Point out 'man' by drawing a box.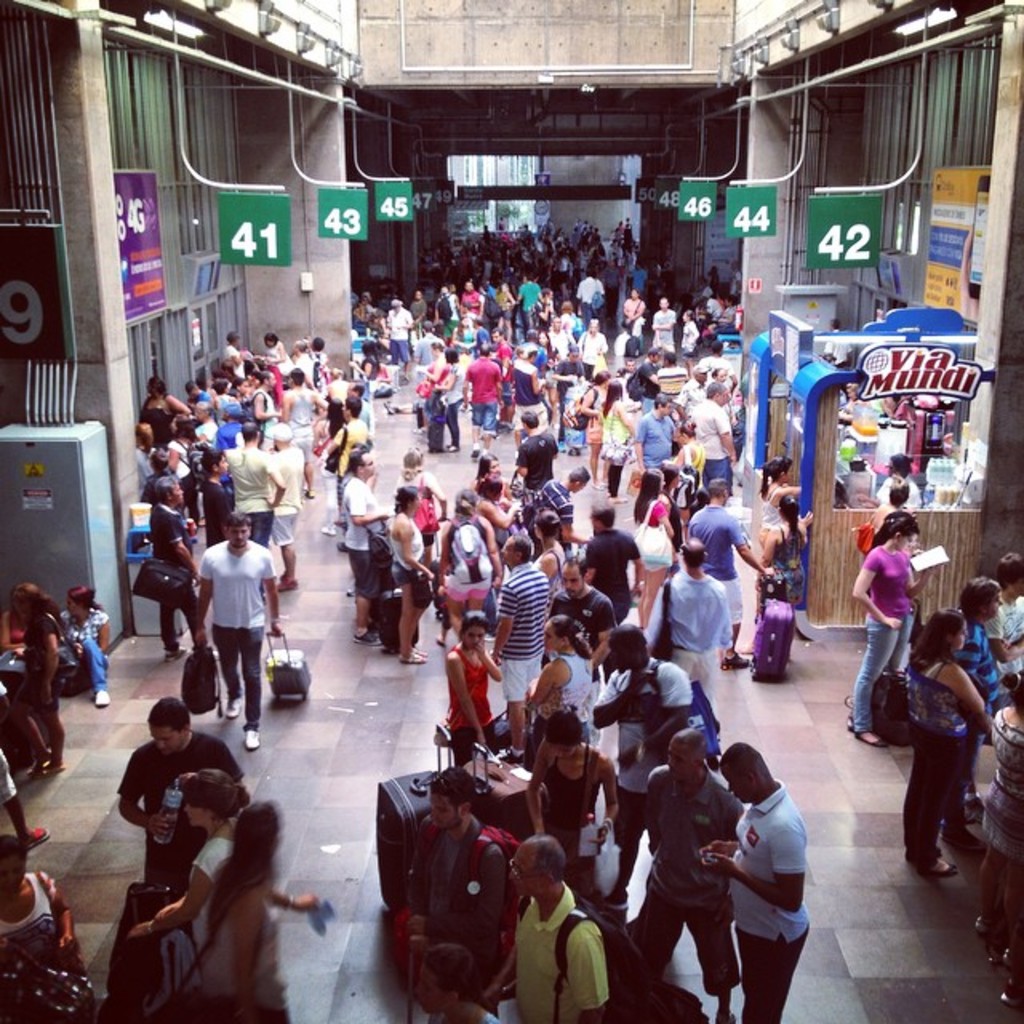
<region>640, 533, 734, 699</region>.
